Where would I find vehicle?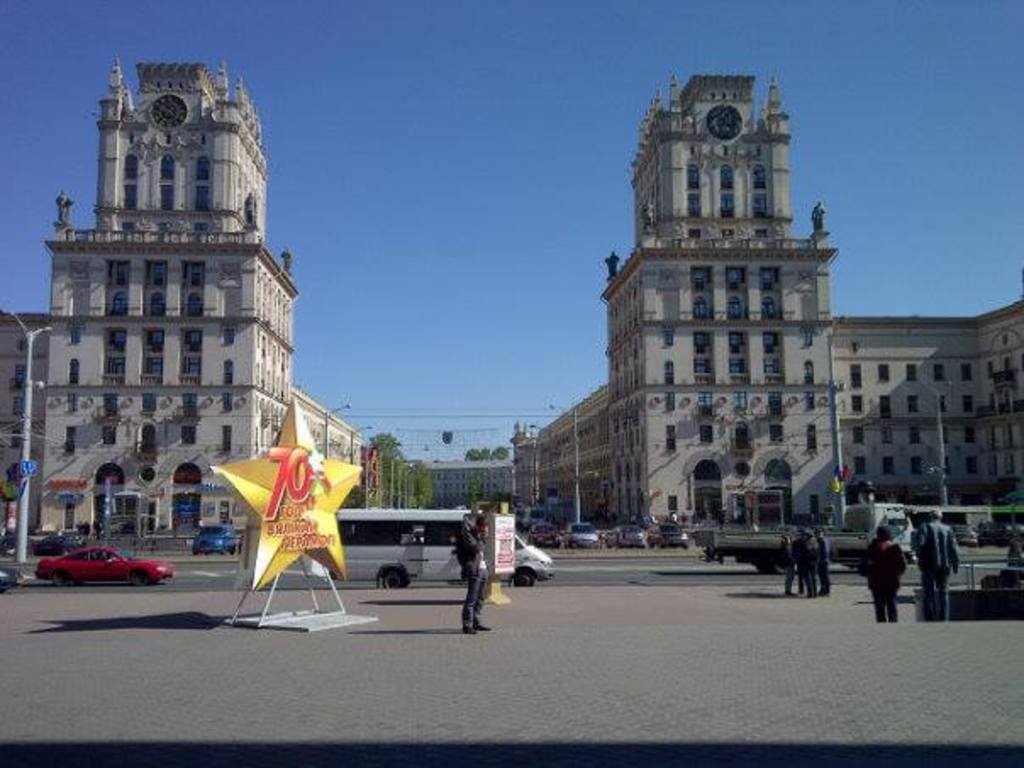
At [left=563, top=520, right=598, bottom=548].
